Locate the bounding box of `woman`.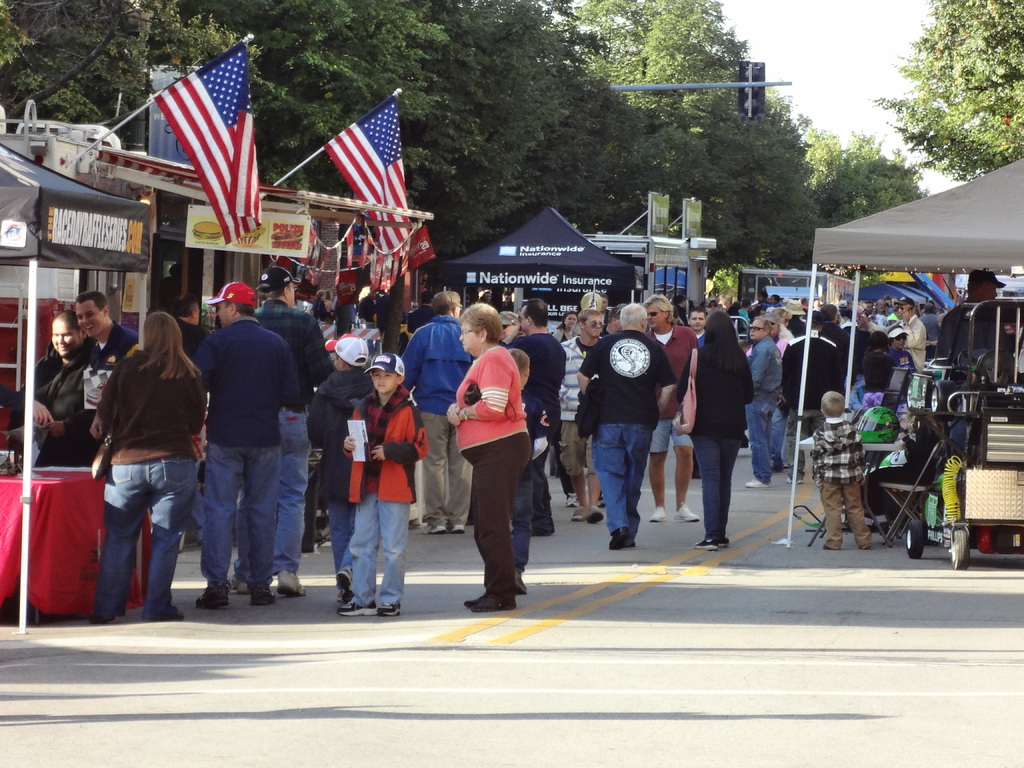
Bounding box: {"left": 551, "top": 308, "right": 580, "bottom": 343}.
